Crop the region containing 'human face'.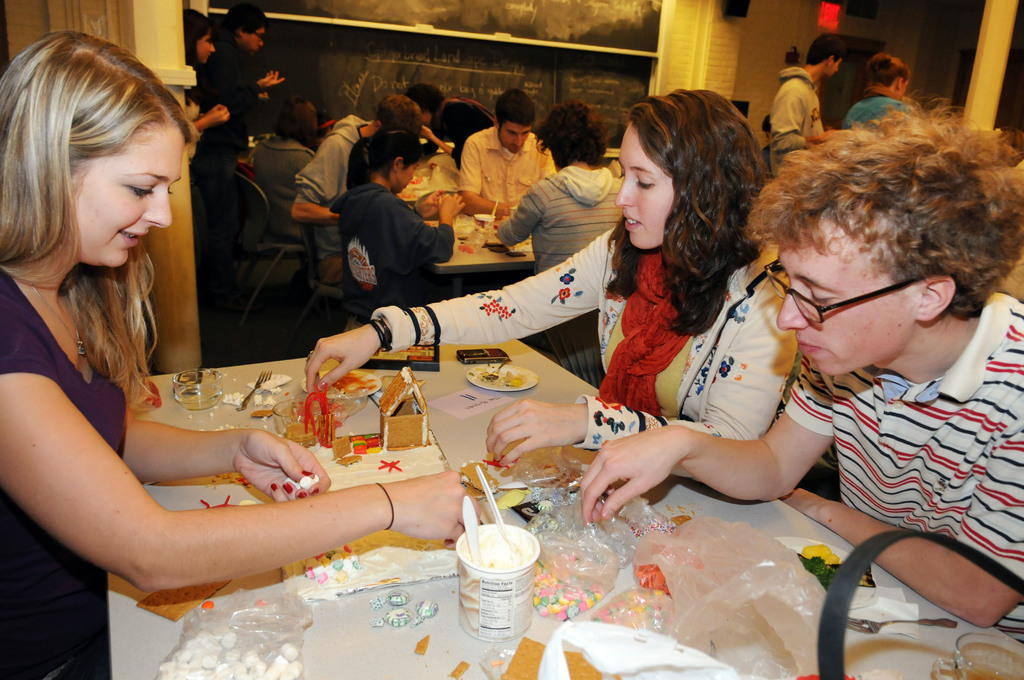
Crop region: (x1=615, y1=120, x2=675, y2=247).
